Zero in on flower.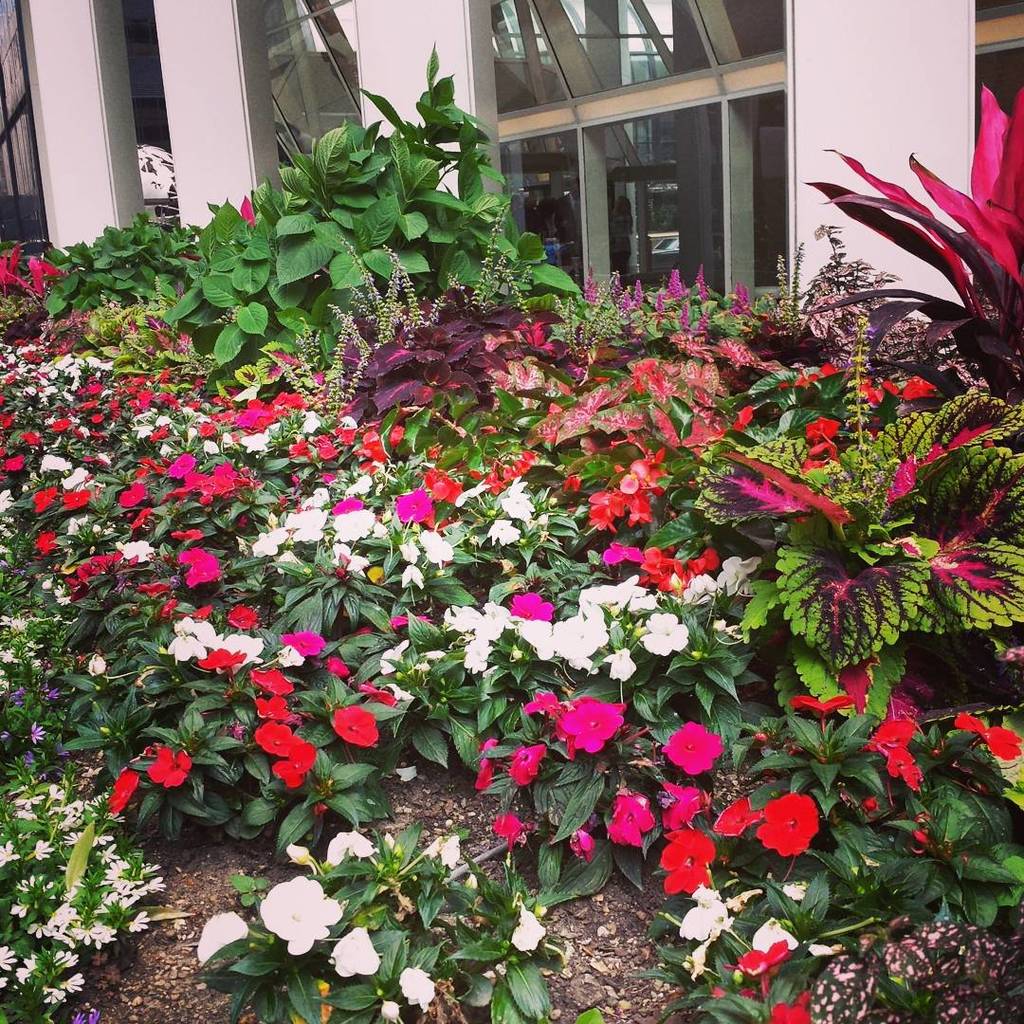
Zeroed in: bbox(750, 789, 830, 856).
